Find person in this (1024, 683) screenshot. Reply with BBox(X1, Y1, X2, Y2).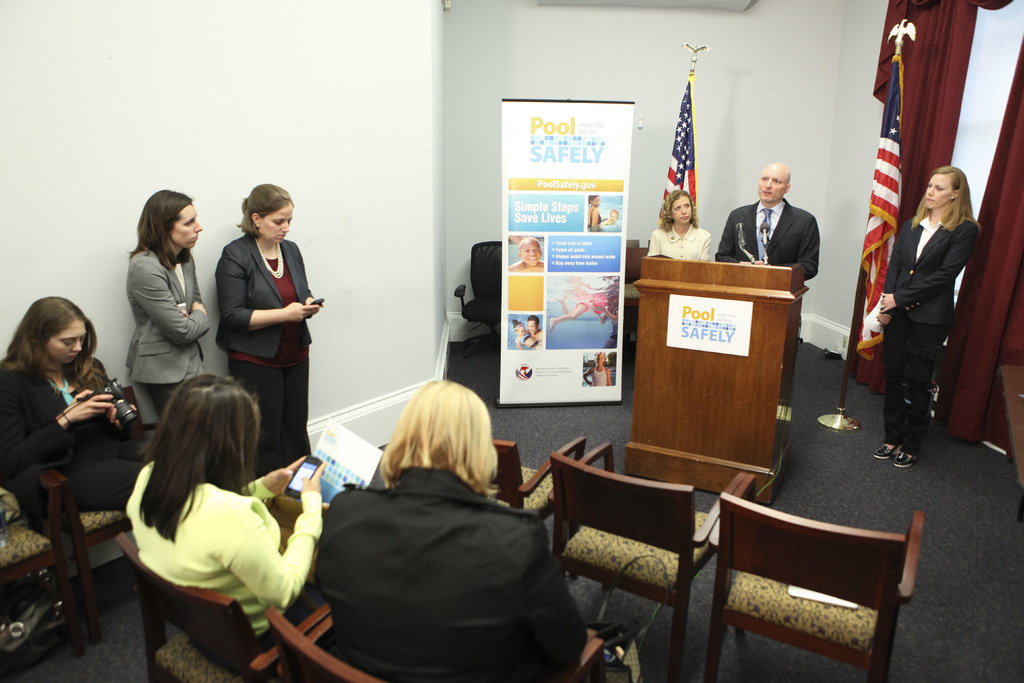
BBox(883, 157, 984, 473).
